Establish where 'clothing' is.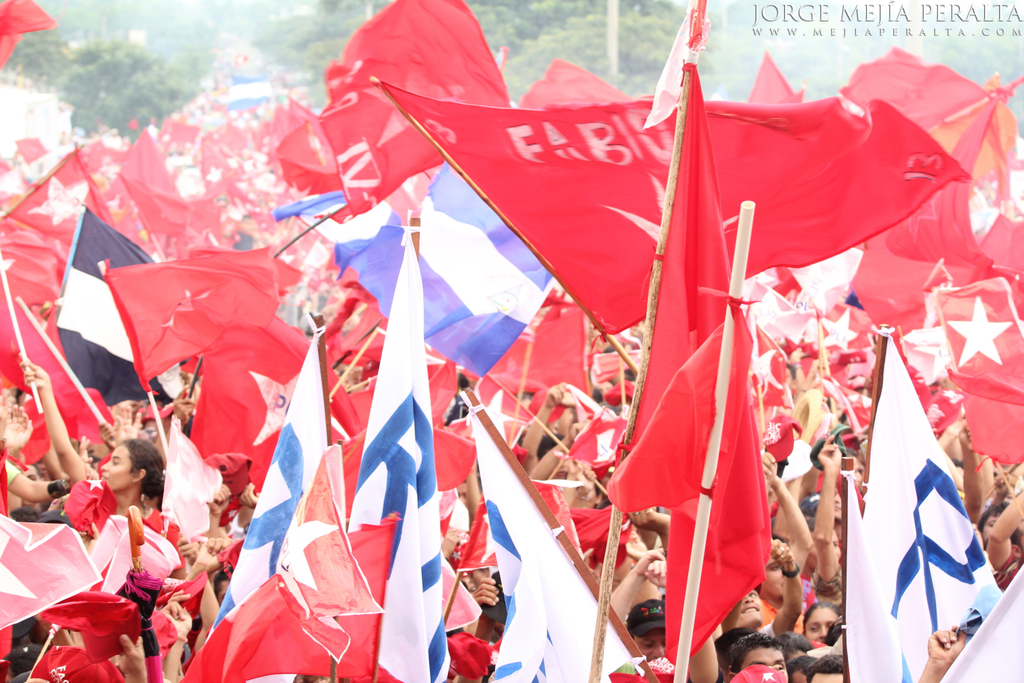
Established at bbox=[138, 507, 187, 568].
